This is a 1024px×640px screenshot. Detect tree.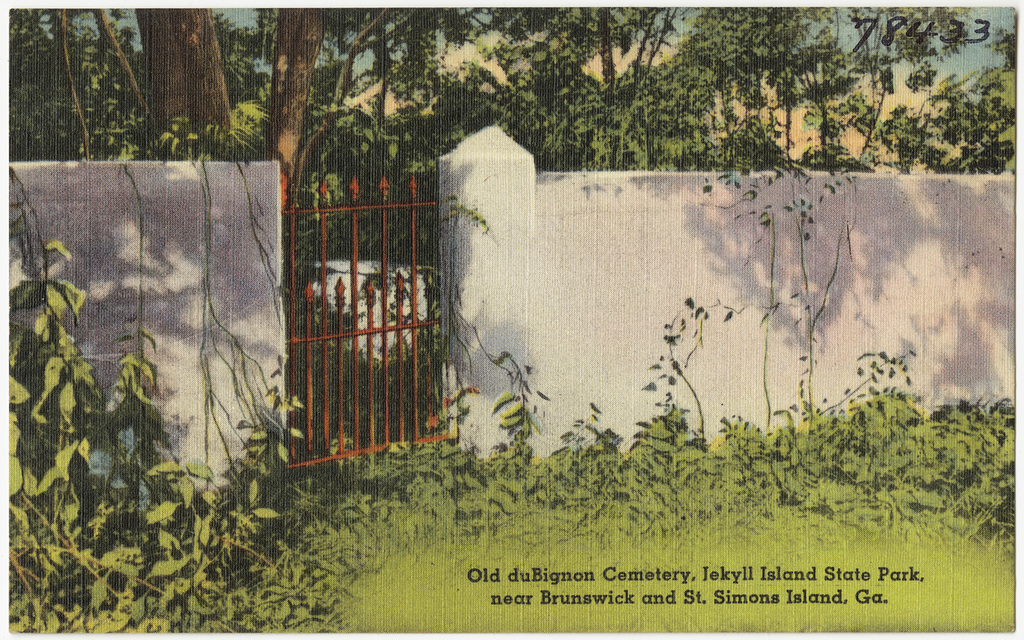
rect(9, 12, 137, 166).
